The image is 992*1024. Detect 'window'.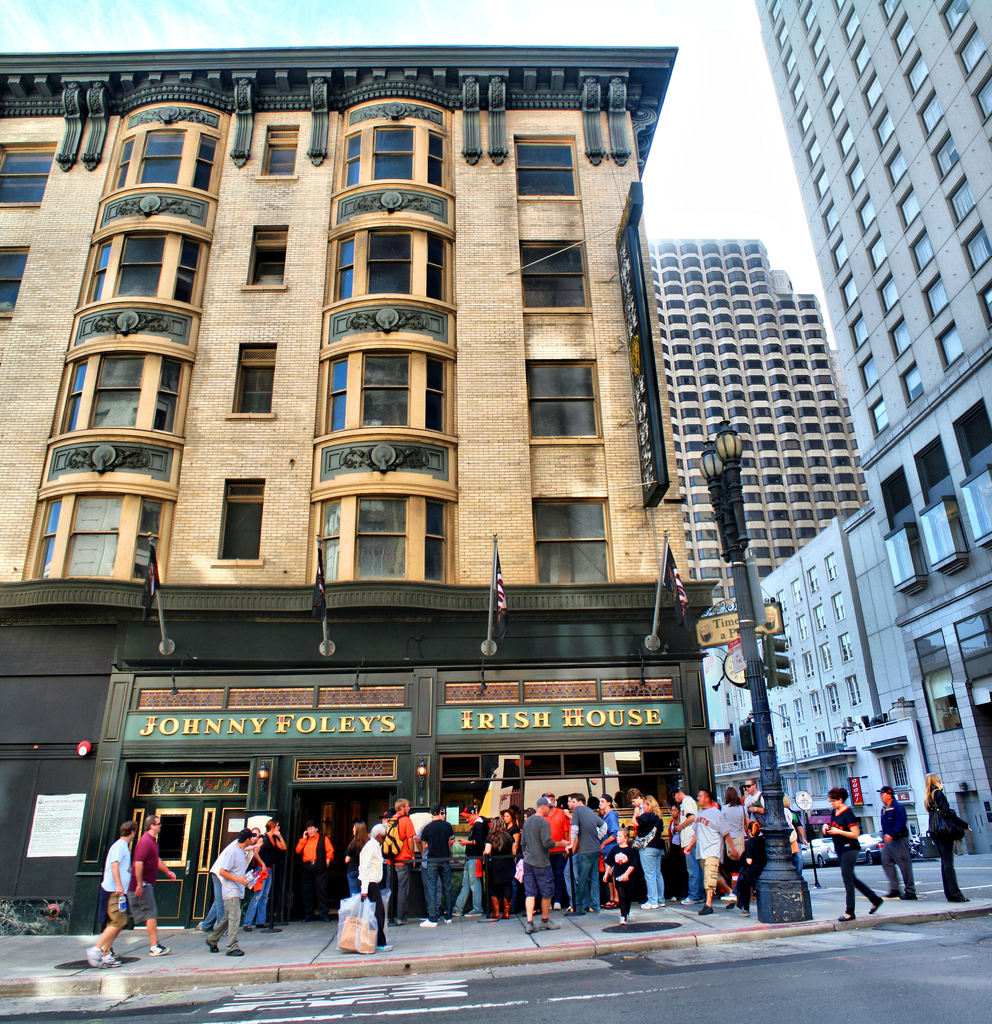
Detection: [left=898, top=361, right=926, bottom=403].
